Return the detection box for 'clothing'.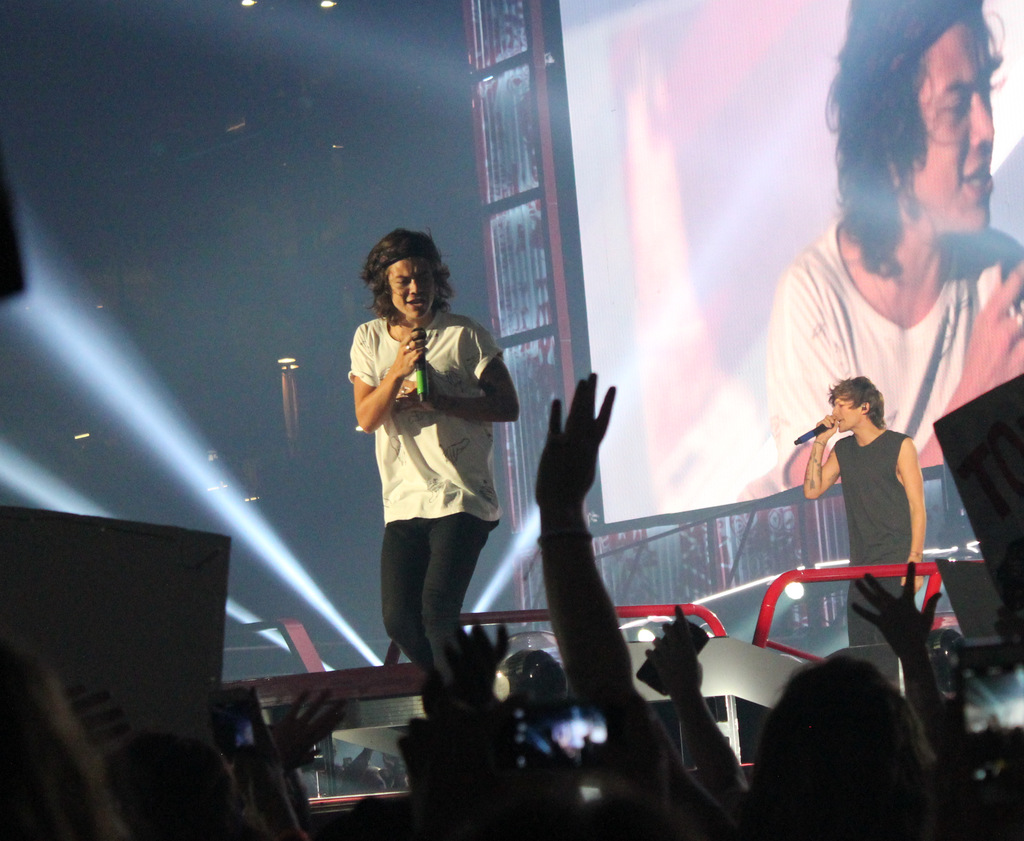
742 223 1023 494.
